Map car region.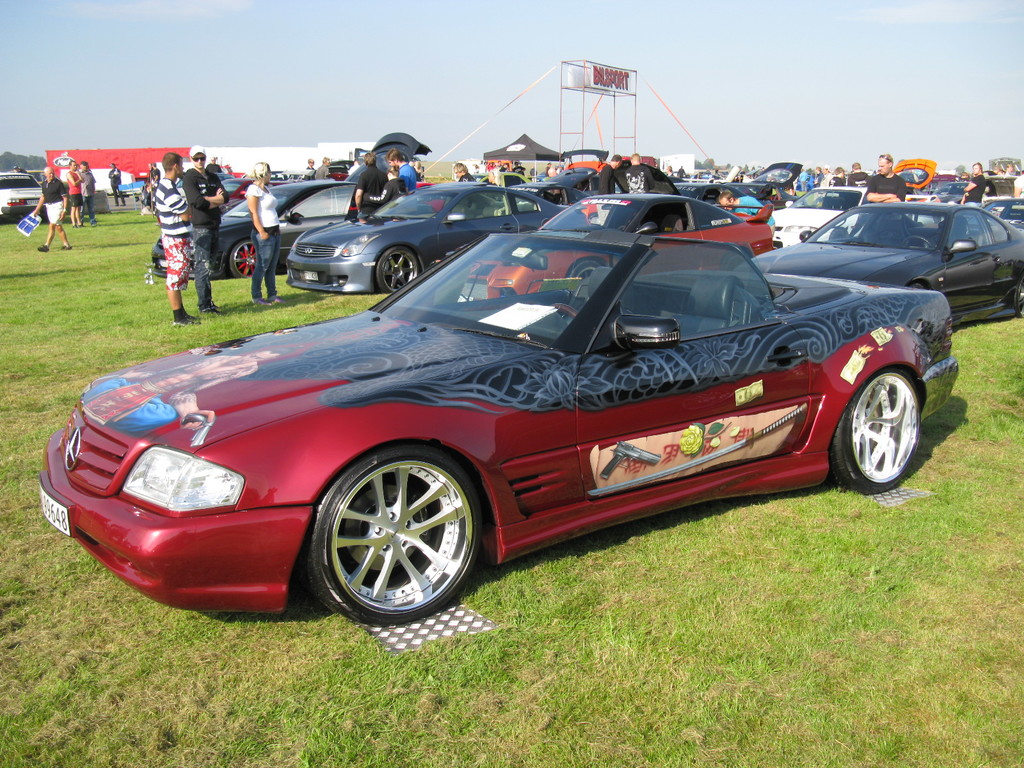
Mapped to x1=283, y1=182, x2=593, y2=295.
